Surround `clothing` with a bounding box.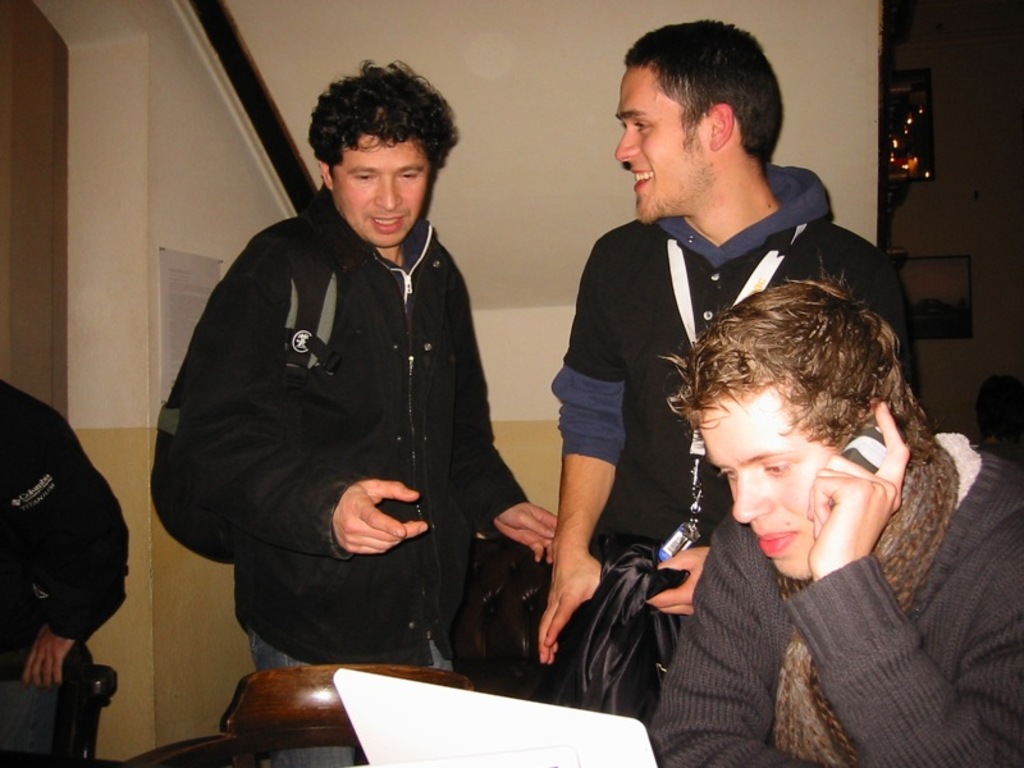
left=0, top=376, right=131, bottom=753.
